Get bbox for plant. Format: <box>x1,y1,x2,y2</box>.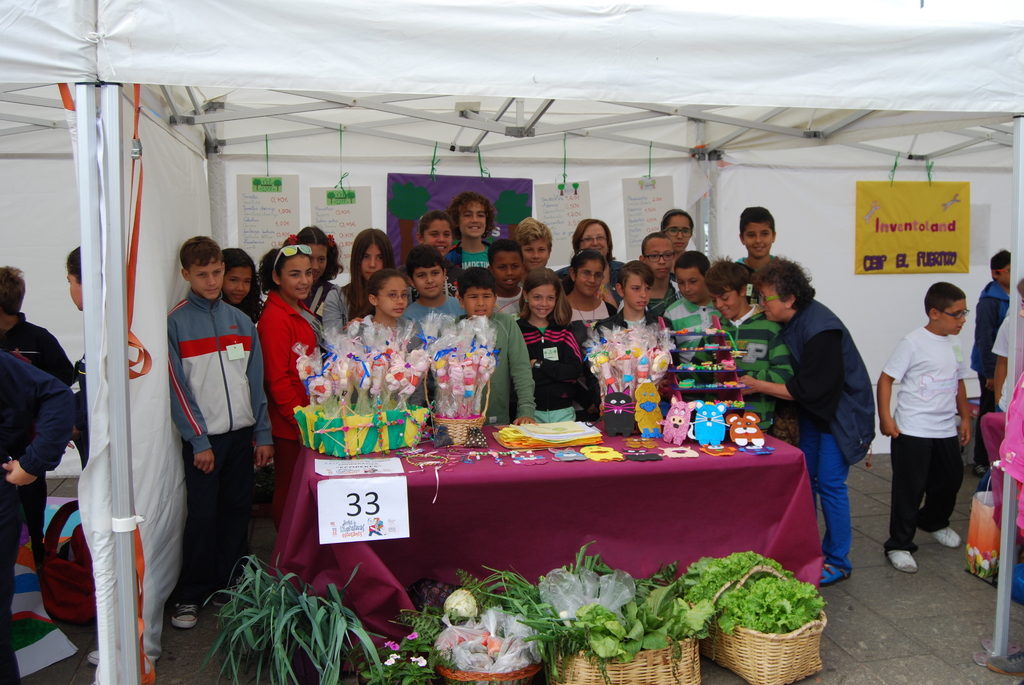
<box>527,539,710,681</box>.
